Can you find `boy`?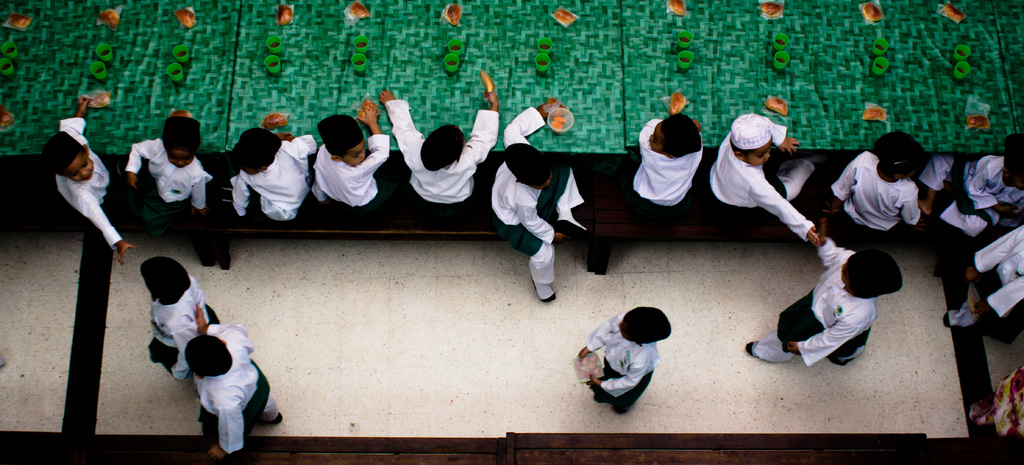
Yes, bounding box: box=[124, 118, 212, 234].
